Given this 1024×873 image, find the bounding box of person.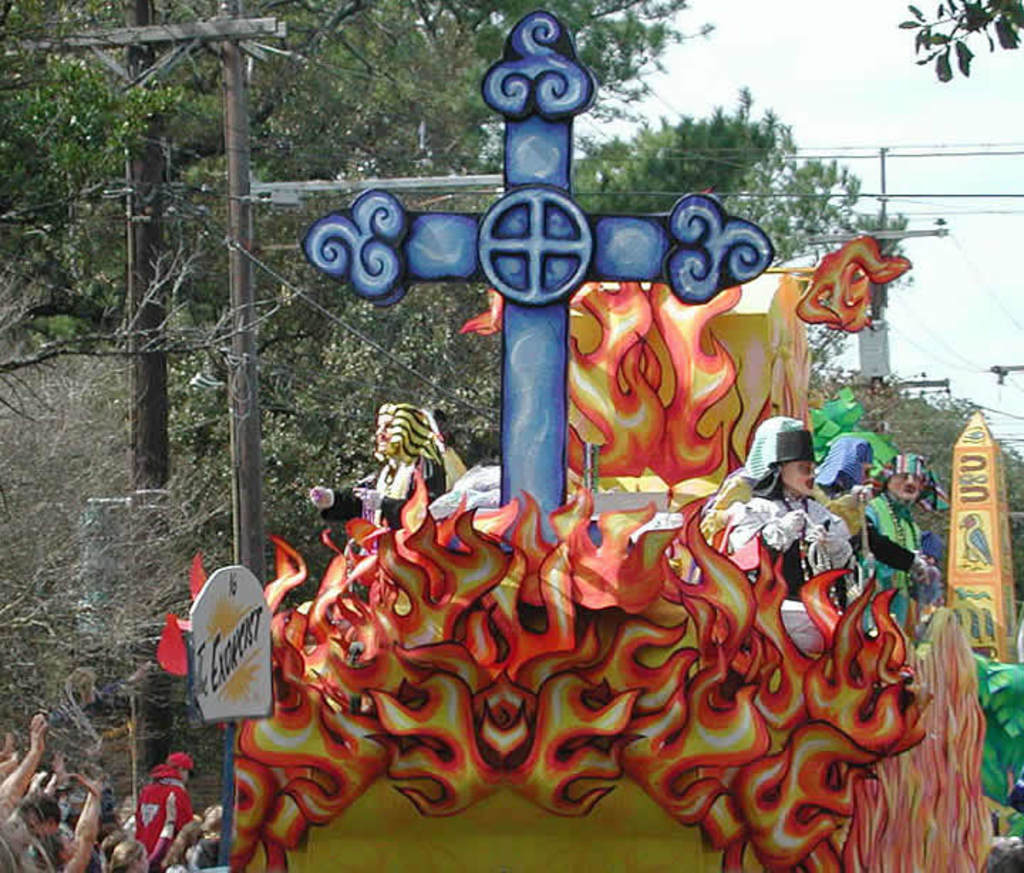
left=808, top=436, right=889, bottom=567.
